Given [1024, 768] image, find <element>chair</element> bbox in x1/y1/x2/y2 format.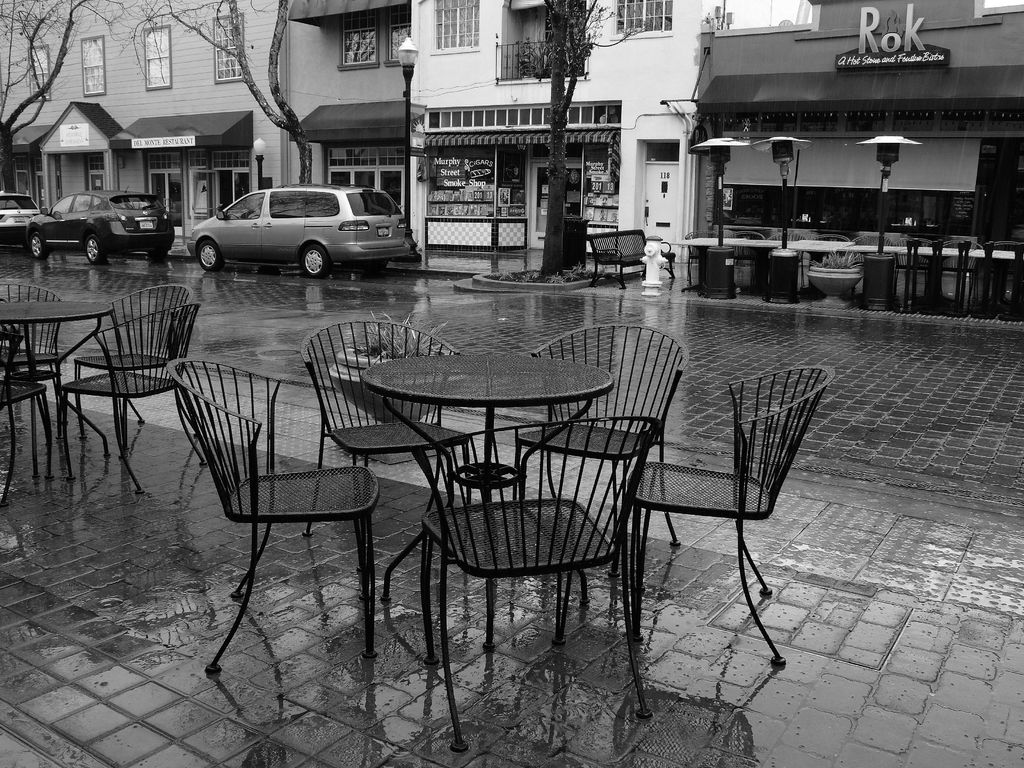
900/236/932/278.
